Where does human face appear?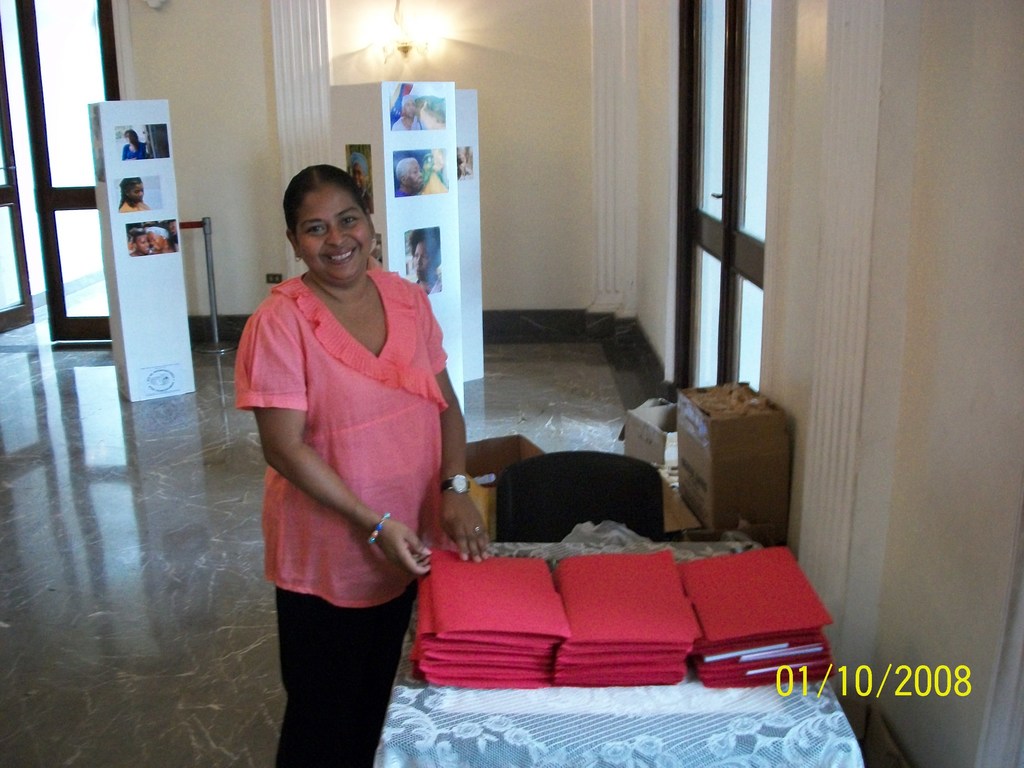
Appears at l=123, t=131, r=135, b=143.
